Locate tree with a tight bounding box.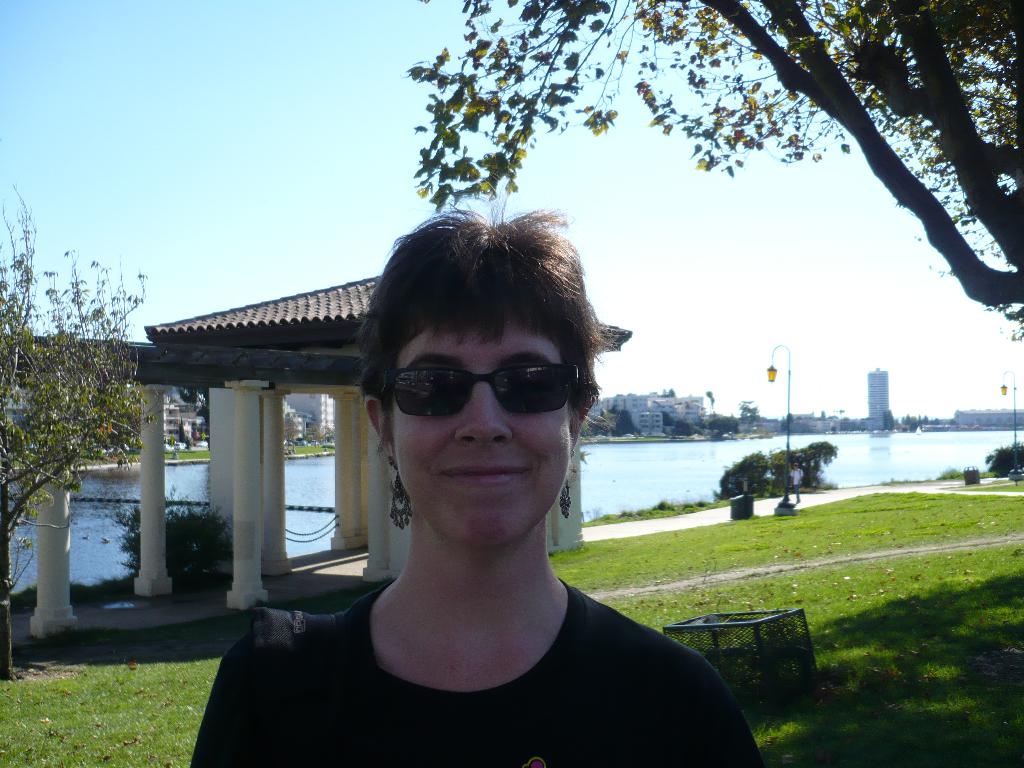
[x1=717, y1=437, x2=833, y2=506].
